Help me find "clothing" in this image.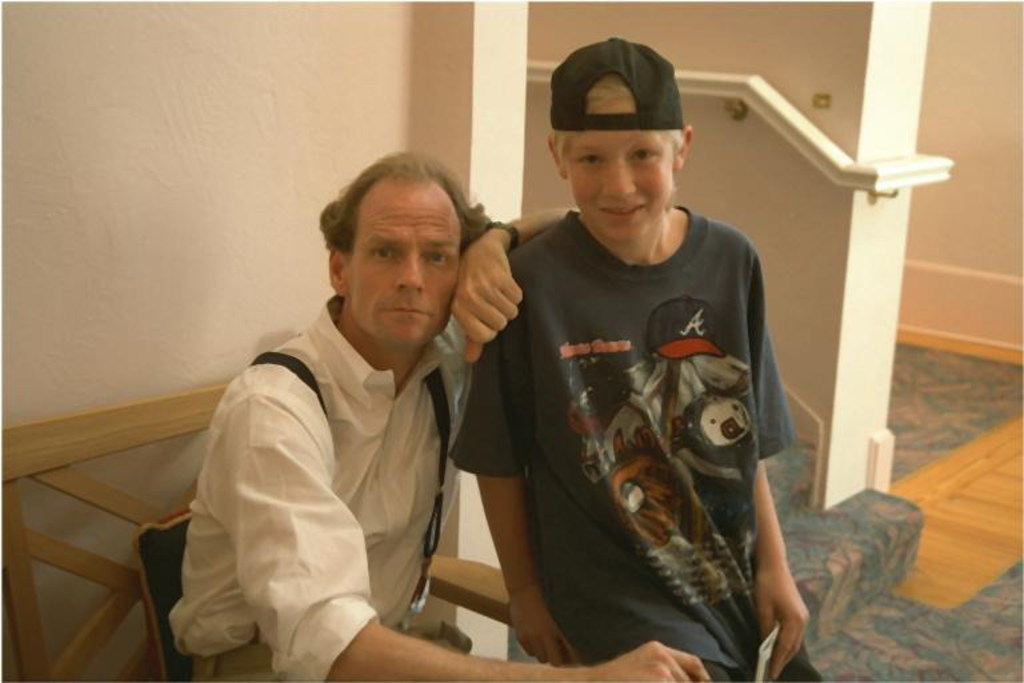
Found it: (left=163, top=295, right=481, bottom=682).
